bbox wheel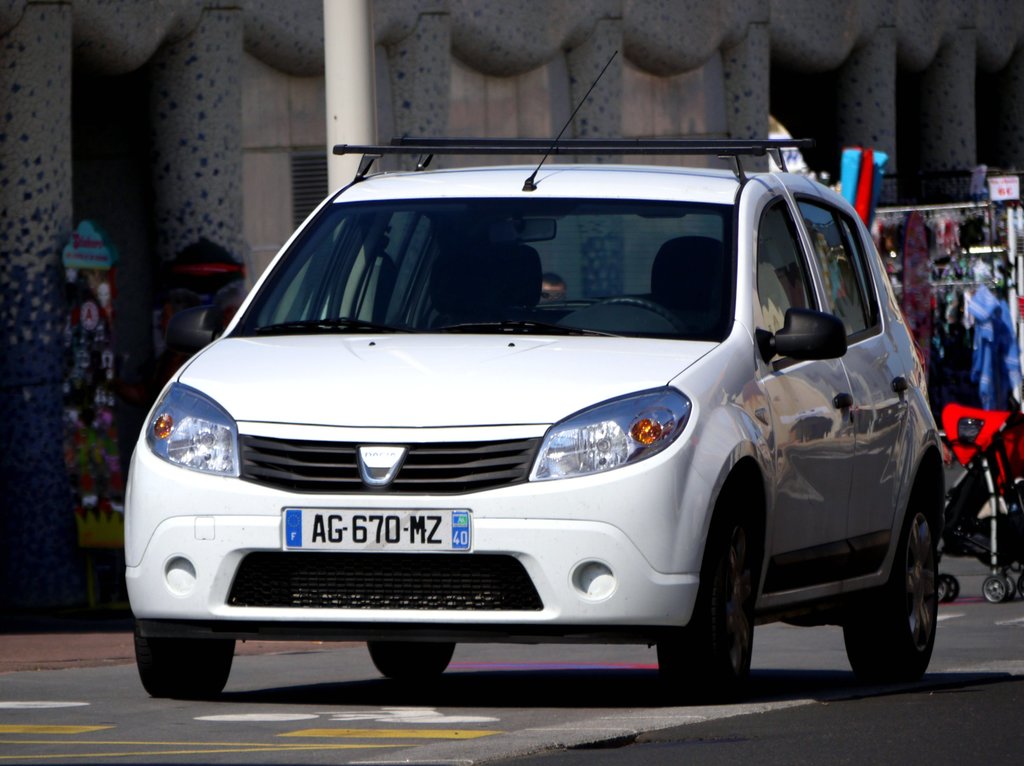
[x1=945, y1=576, x2=959, y2=602]
